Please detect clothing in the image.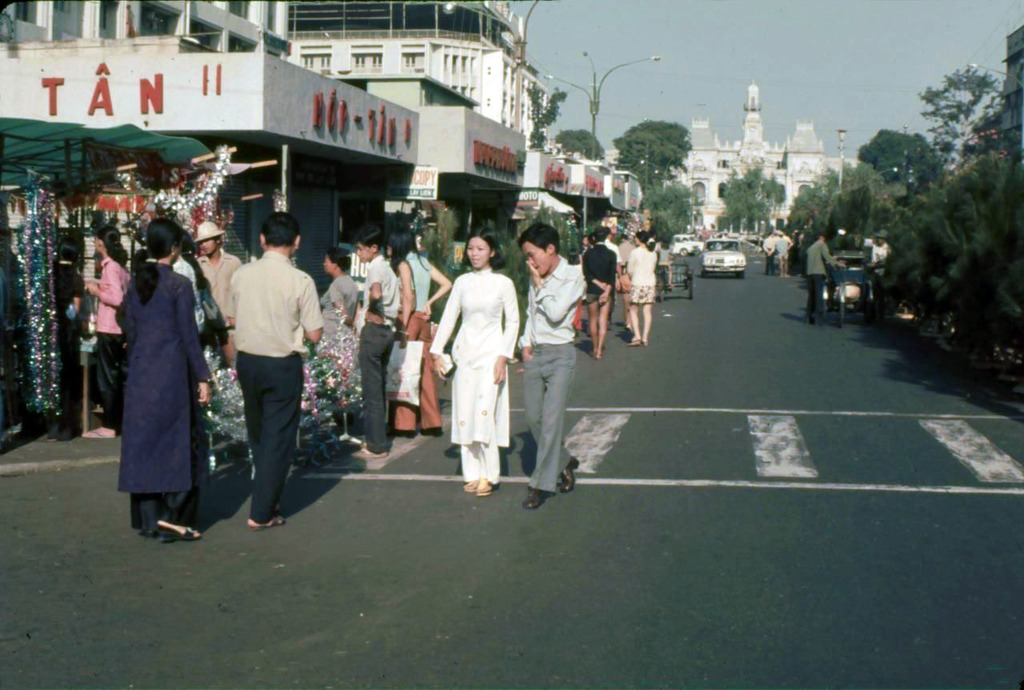
bbox=[430, 240, 514, 485].
